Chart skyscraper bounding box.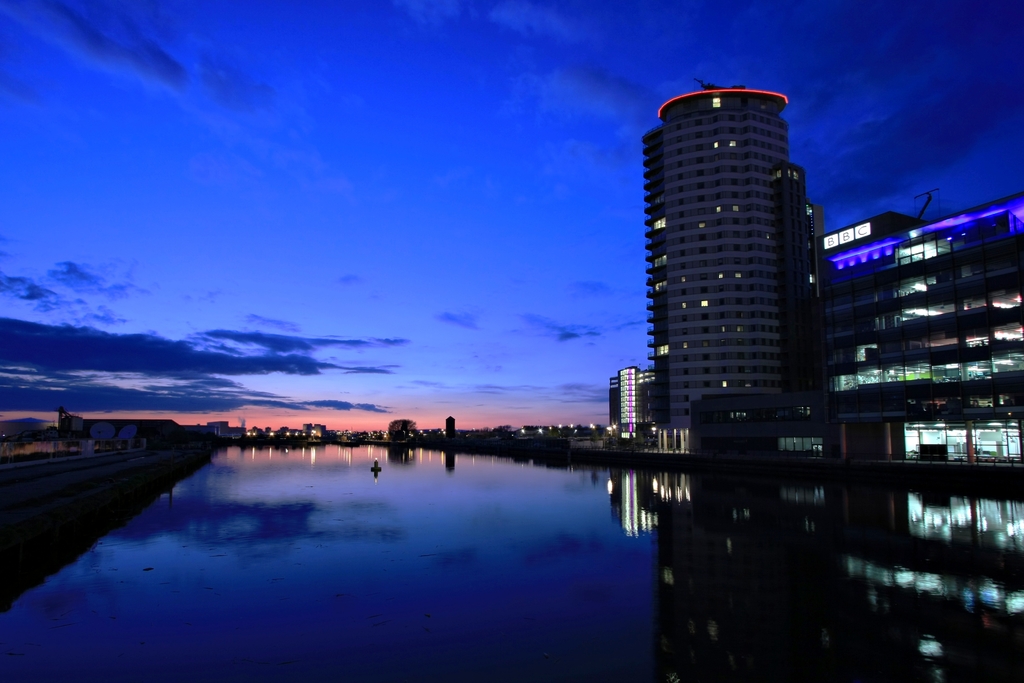
Charted: 617,78,844,447.
